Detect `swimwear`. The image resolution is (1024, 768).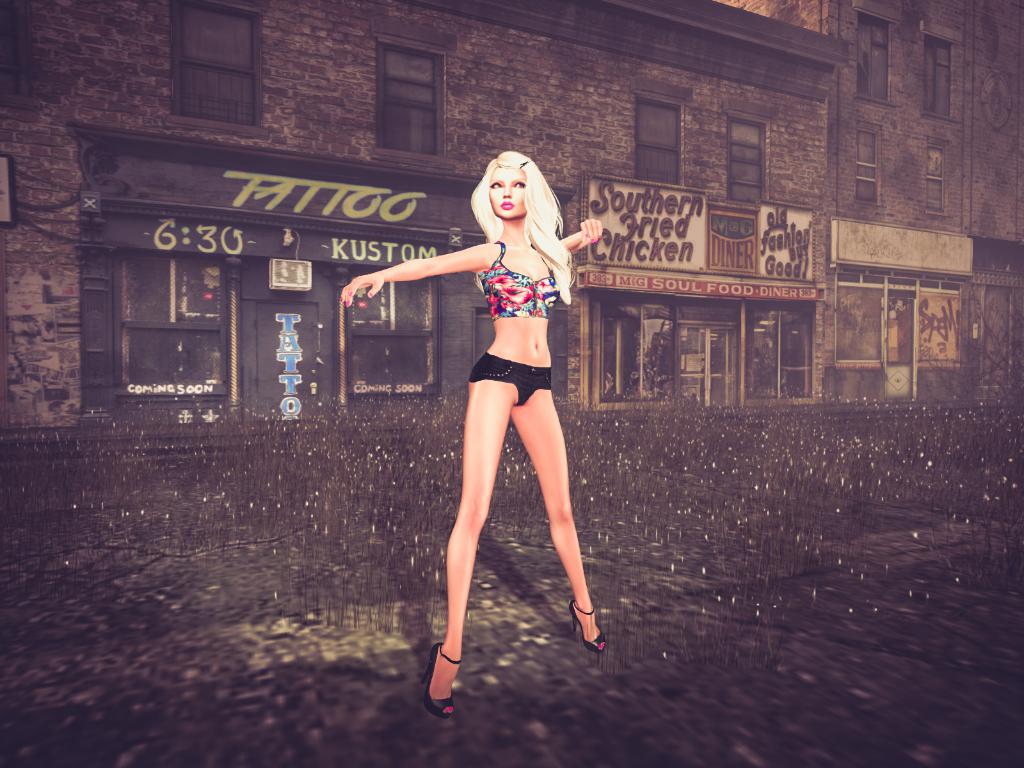
region(486, 235, 562, 319).
